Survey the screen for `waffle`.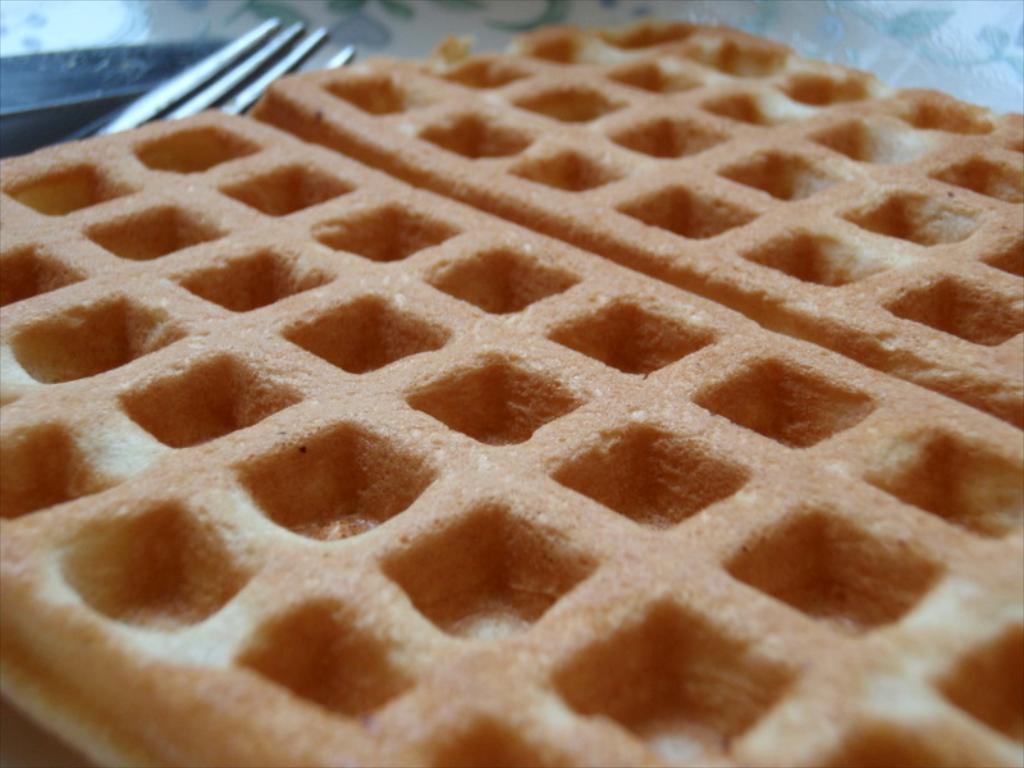
Survey found: 0:12:1023:767.
